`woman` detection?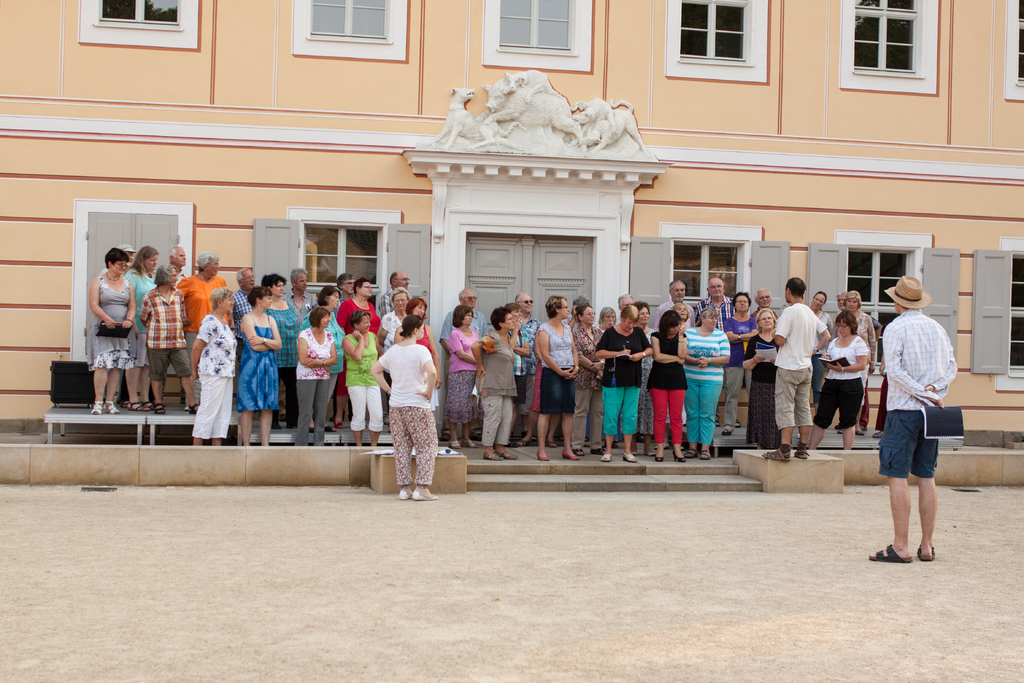
left=390, top=290, right=440, bottom=466
